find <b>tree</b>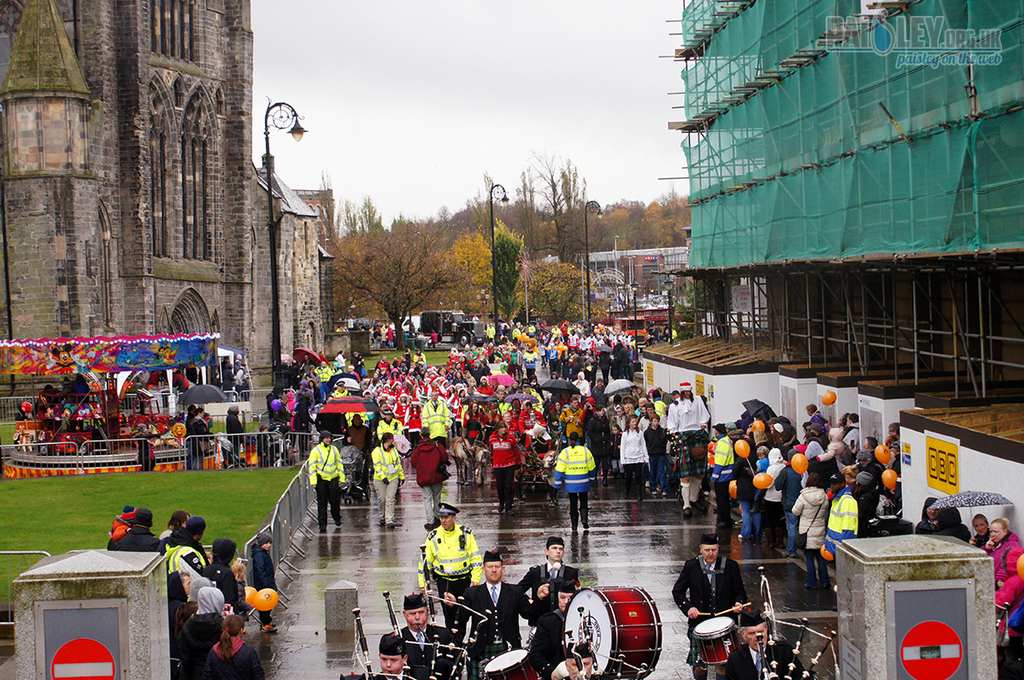
326 221 455 352
